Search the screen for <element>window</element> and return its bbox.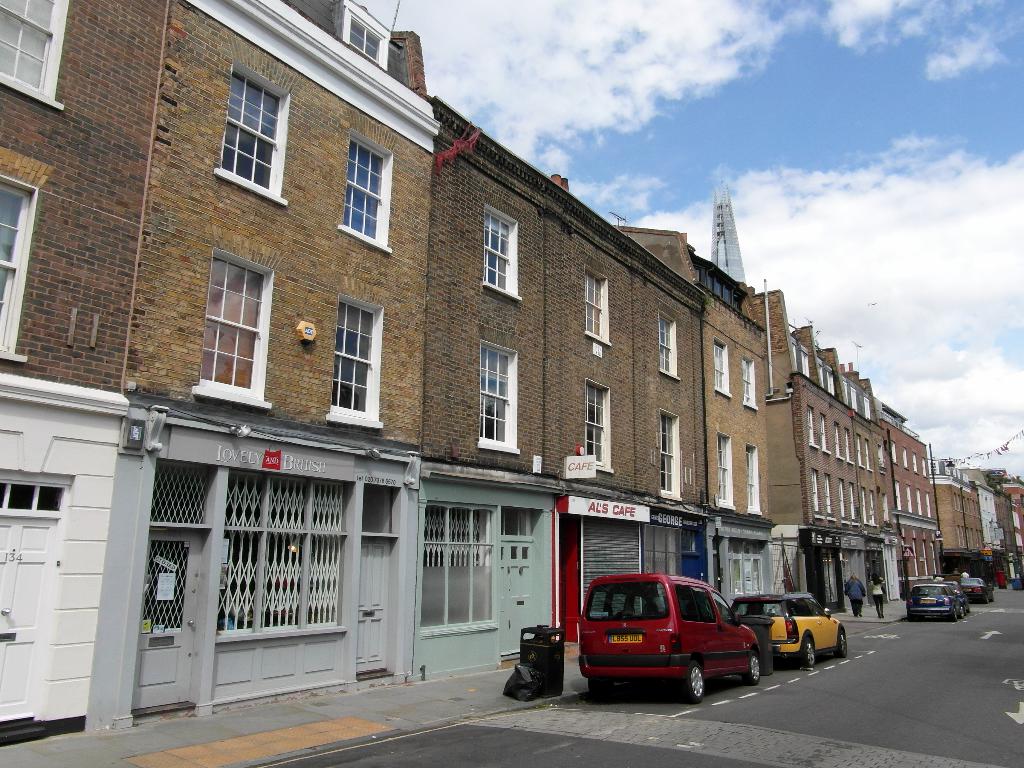
Found: (left=353, top=12, right=375, bottom=61).
